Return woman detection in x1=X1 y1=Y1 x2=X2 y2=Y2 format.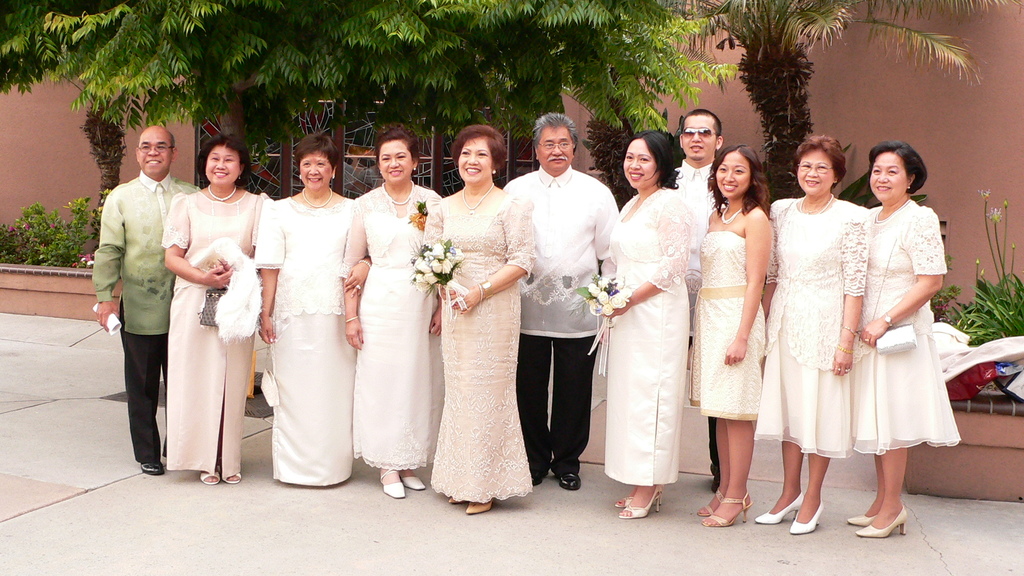
x1=151 y1=136 x2=249 y2=495.
